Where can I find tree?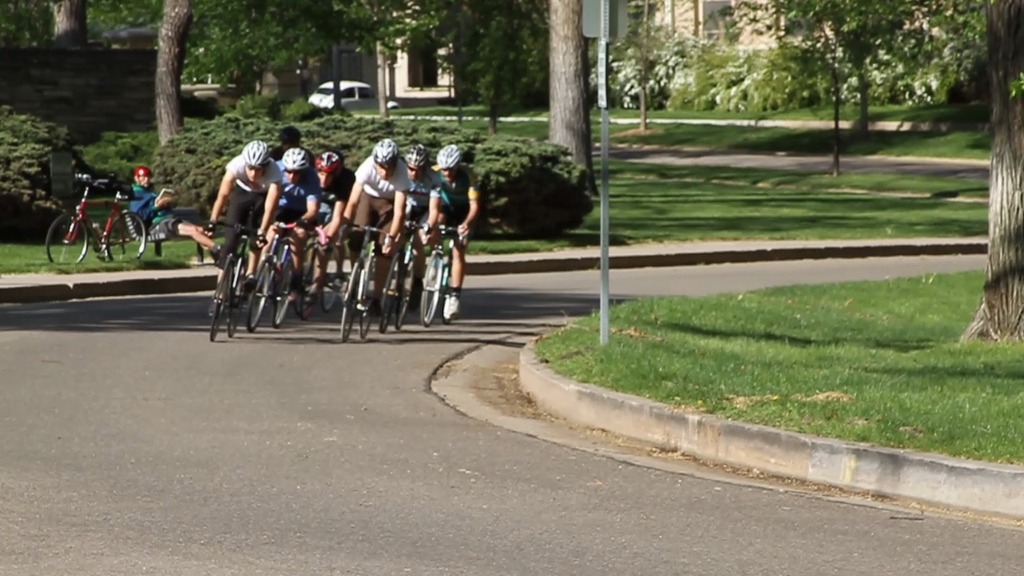
You can find it at box=[616, 0, 687, 134].
